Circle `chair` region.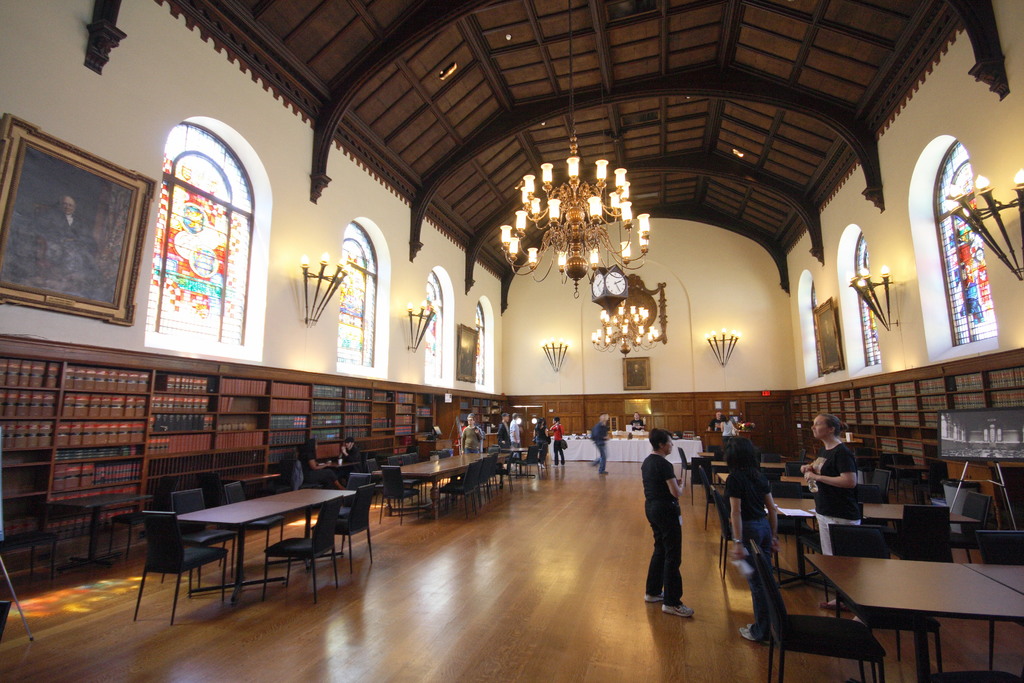
Region: 681 448 703 488.
